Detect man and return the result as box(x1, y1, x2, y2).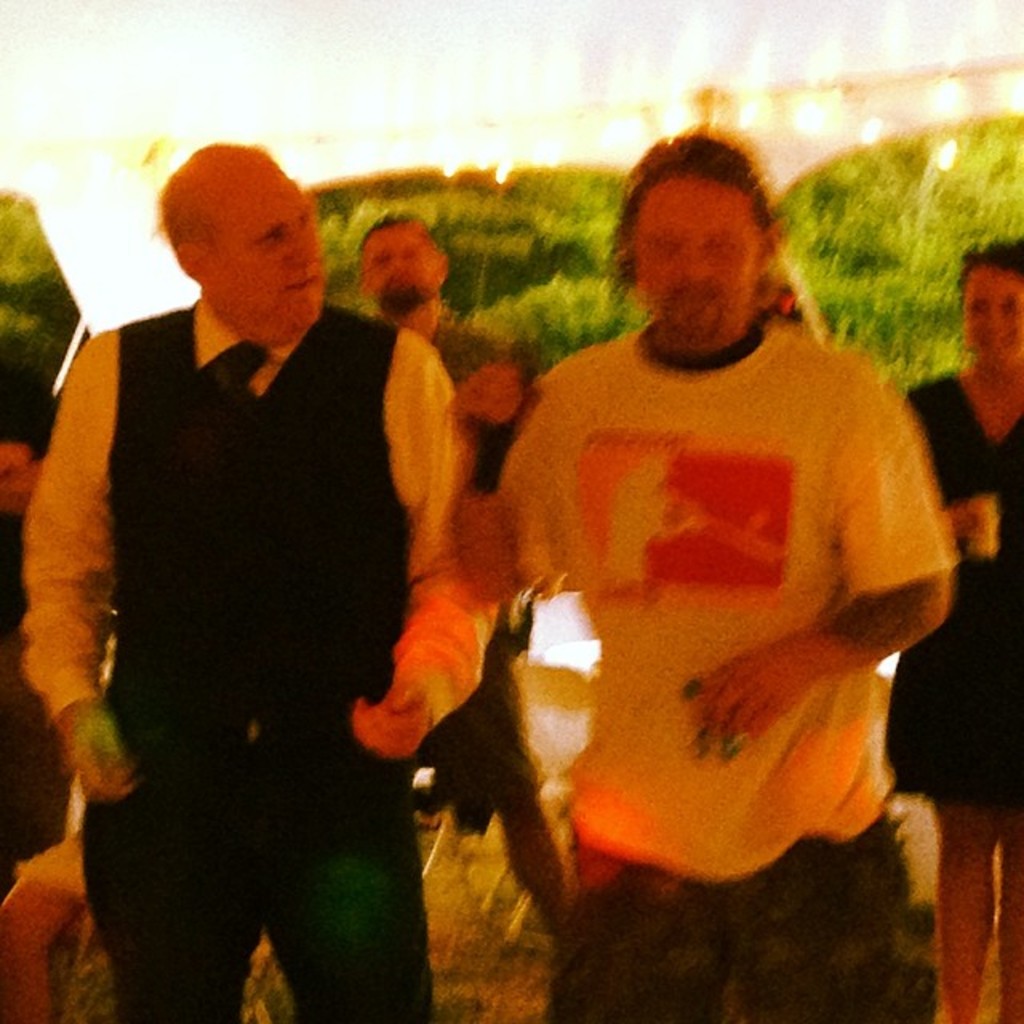
box(442, 131, 963, 1022).
